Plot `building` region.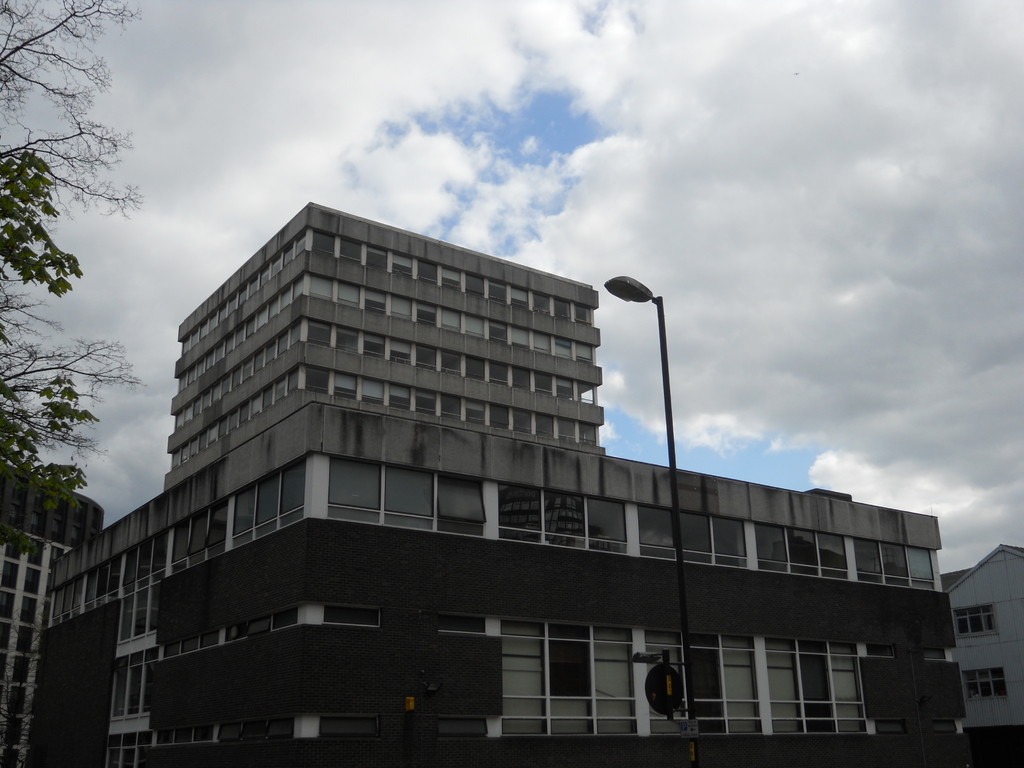
Plotted at {"left": 0, "top": 199, "right": 972, "bottom": 767}.
